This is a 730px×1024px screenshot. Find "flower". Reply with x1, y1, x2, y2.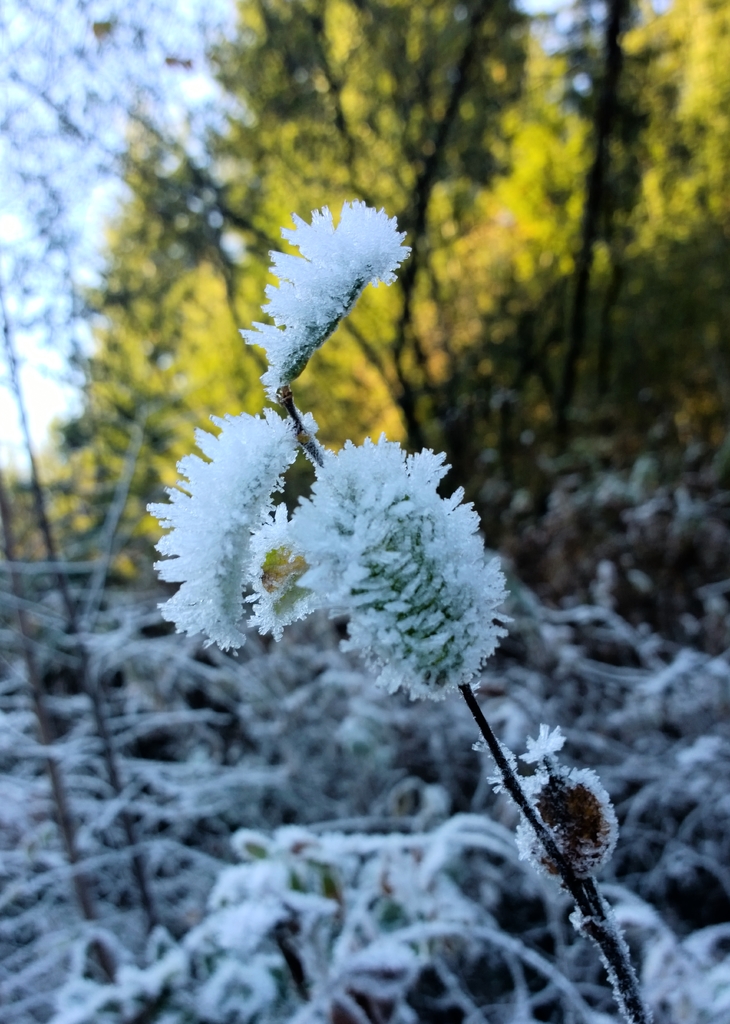
148, 409, 311, 660.
